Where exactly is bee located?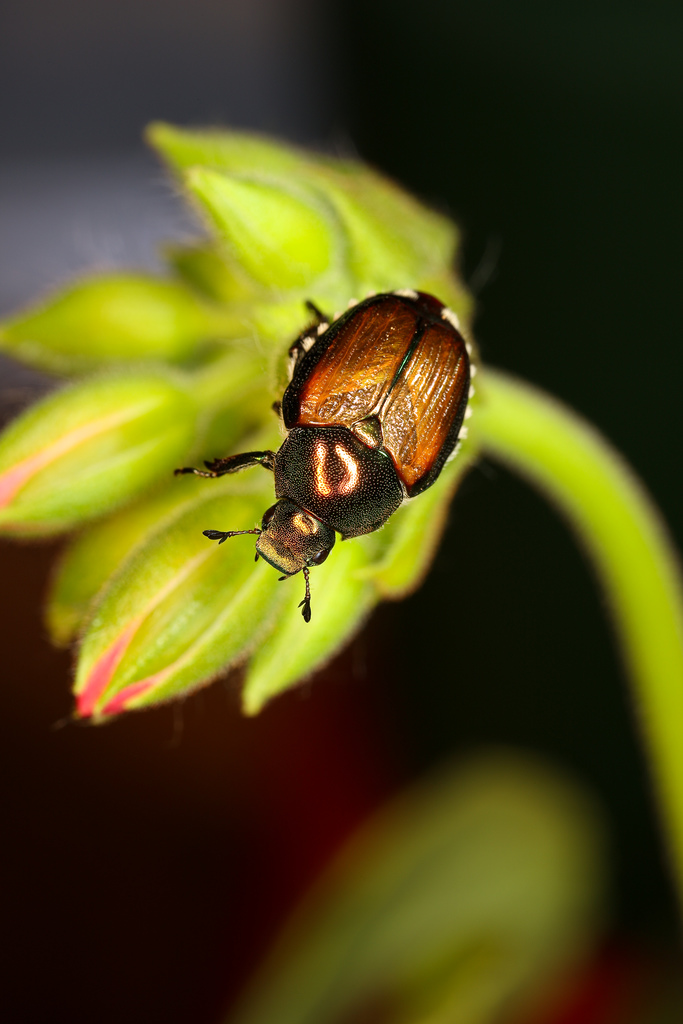
Its bounding box is left=154, top=255, right=504, bottom=636.
